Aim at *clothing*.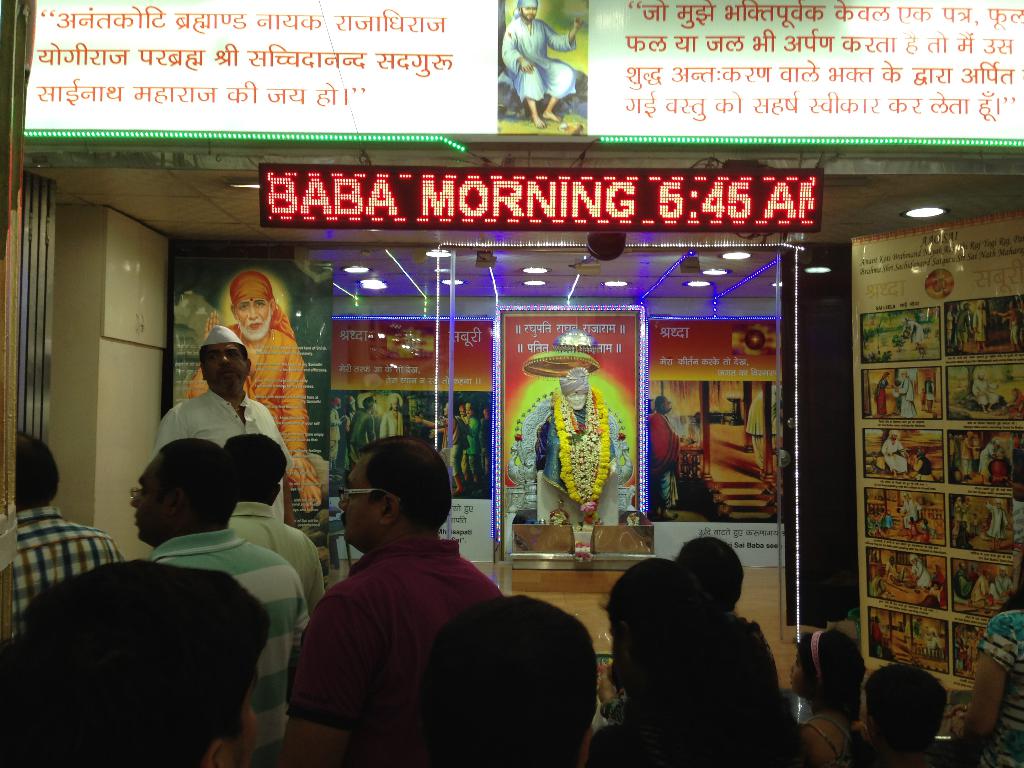
Aimed at Rect(910, 560, 932, 586).
